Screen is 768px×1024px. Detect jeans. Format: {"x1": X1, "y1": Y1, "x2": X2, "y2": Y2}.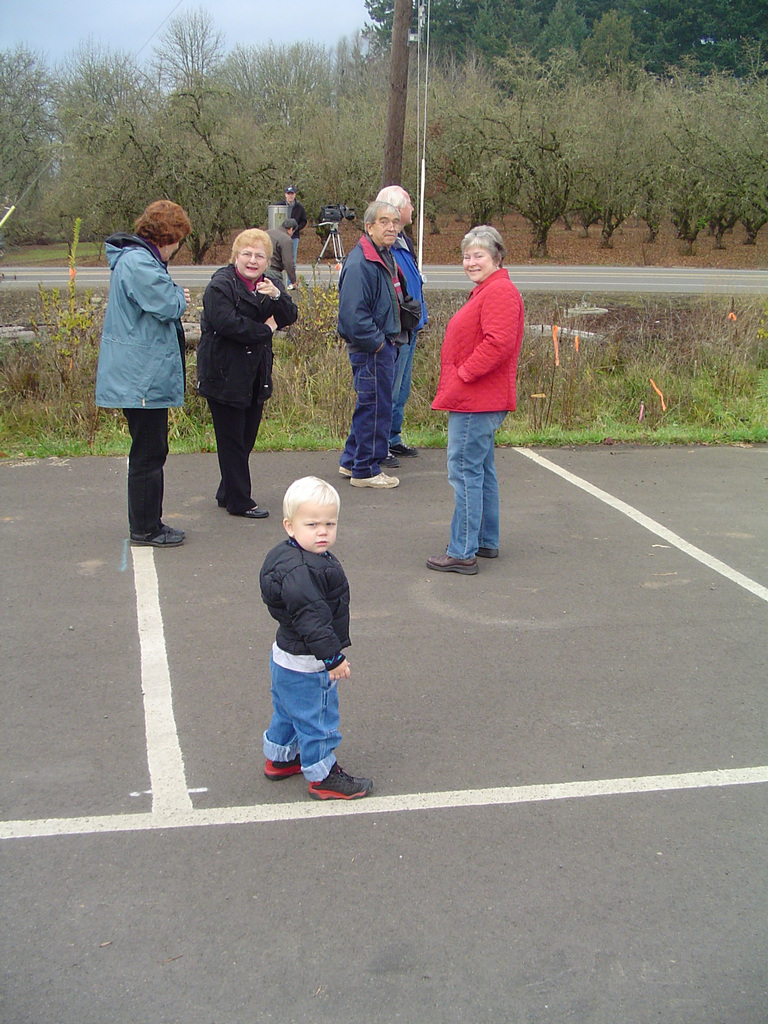
{"x1": 442, "y1": 387, "x2": 514, "y2": 582}.
